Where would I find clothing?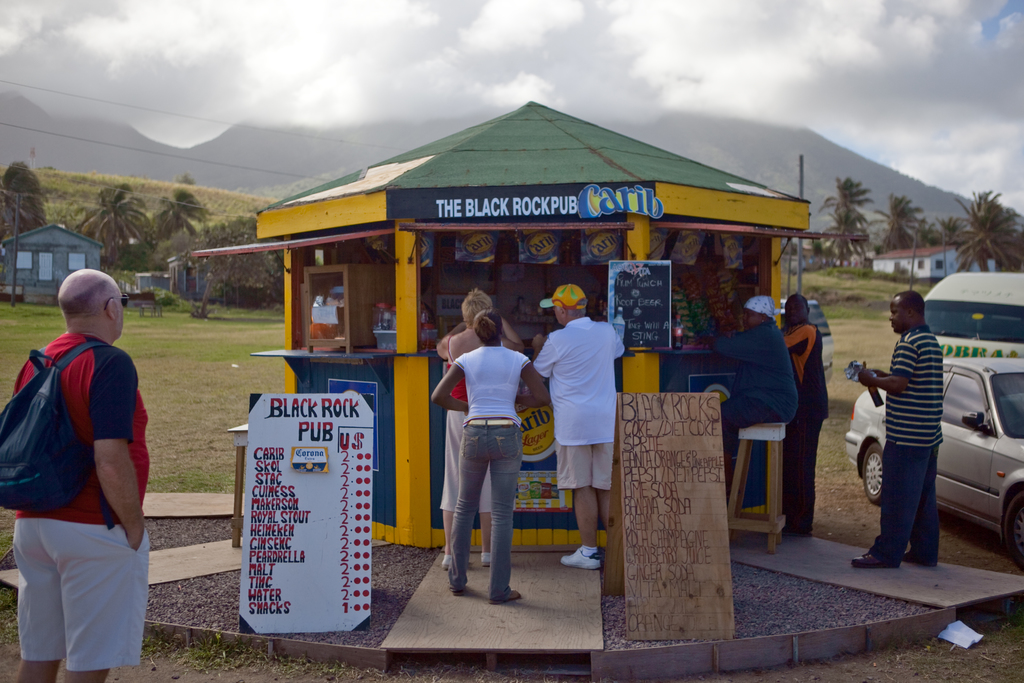
At left=454, top=339, right=529, bottom=595.
